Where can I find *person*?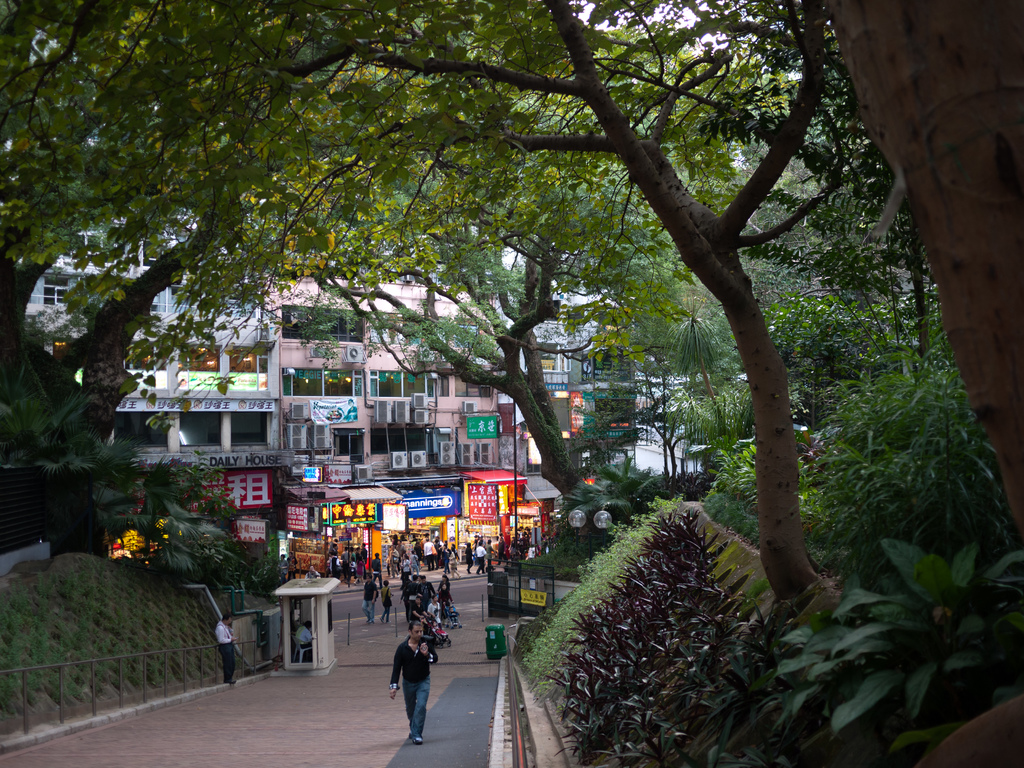
You can find it at <region>291, 618, 314, 657</region>.
